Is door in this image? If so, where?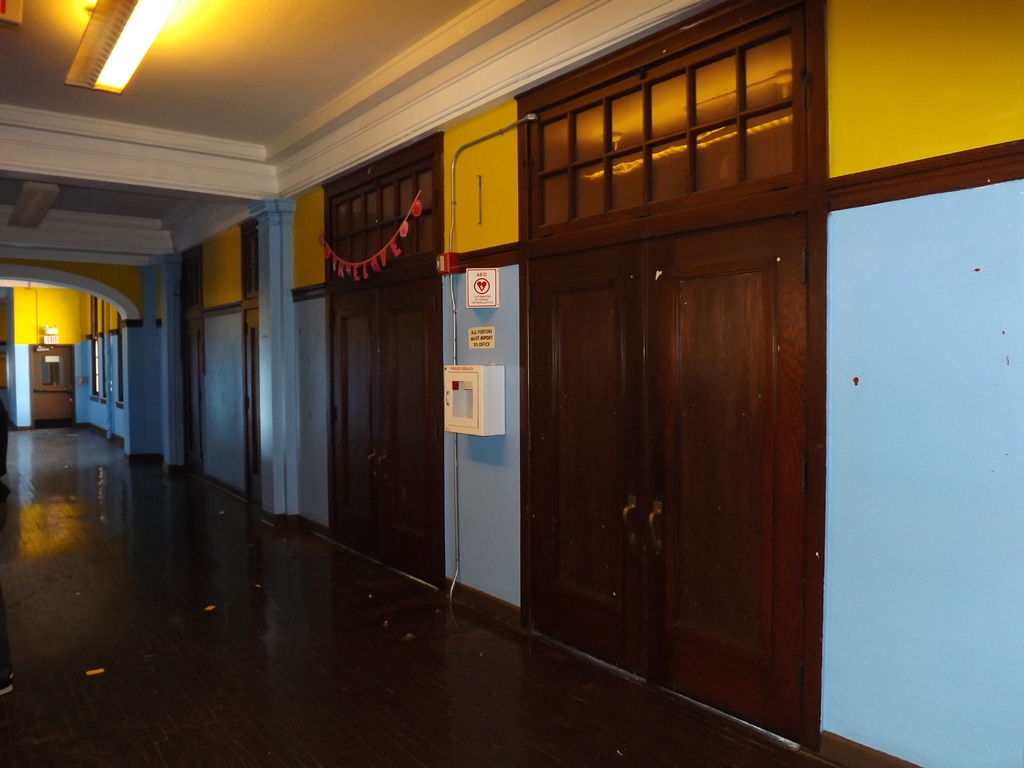
Yes, at rect(178, 316, 200, 477).
